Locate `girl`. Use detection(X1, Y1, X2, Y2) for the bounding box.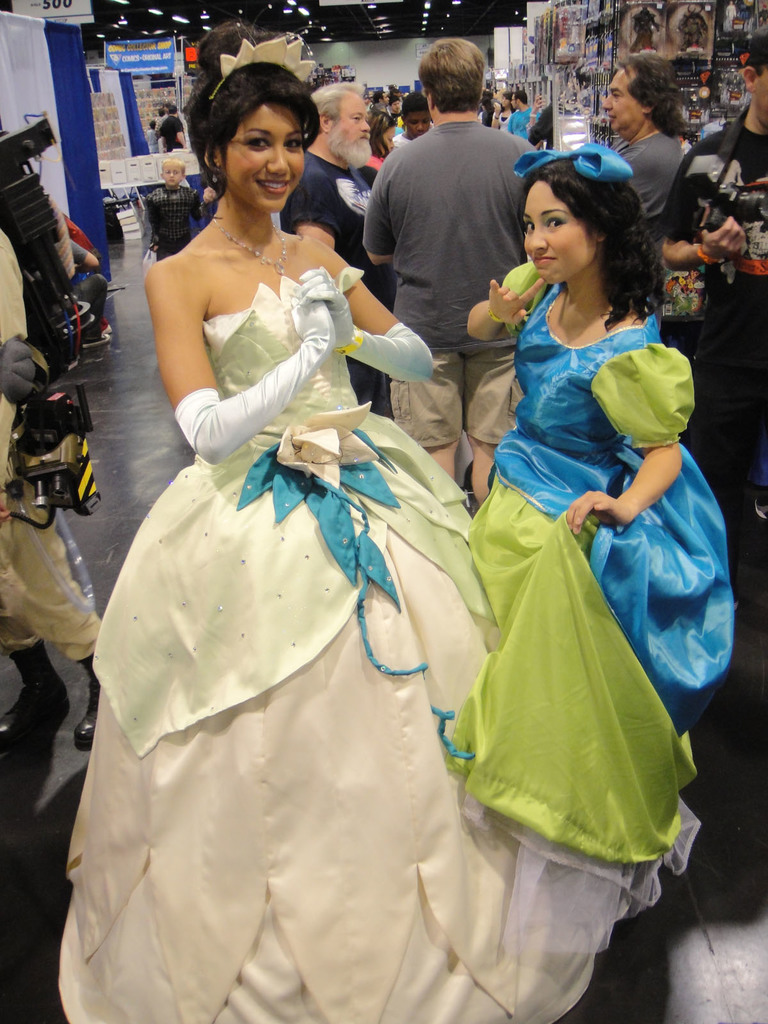
detection(449, 138, 737, 863).
